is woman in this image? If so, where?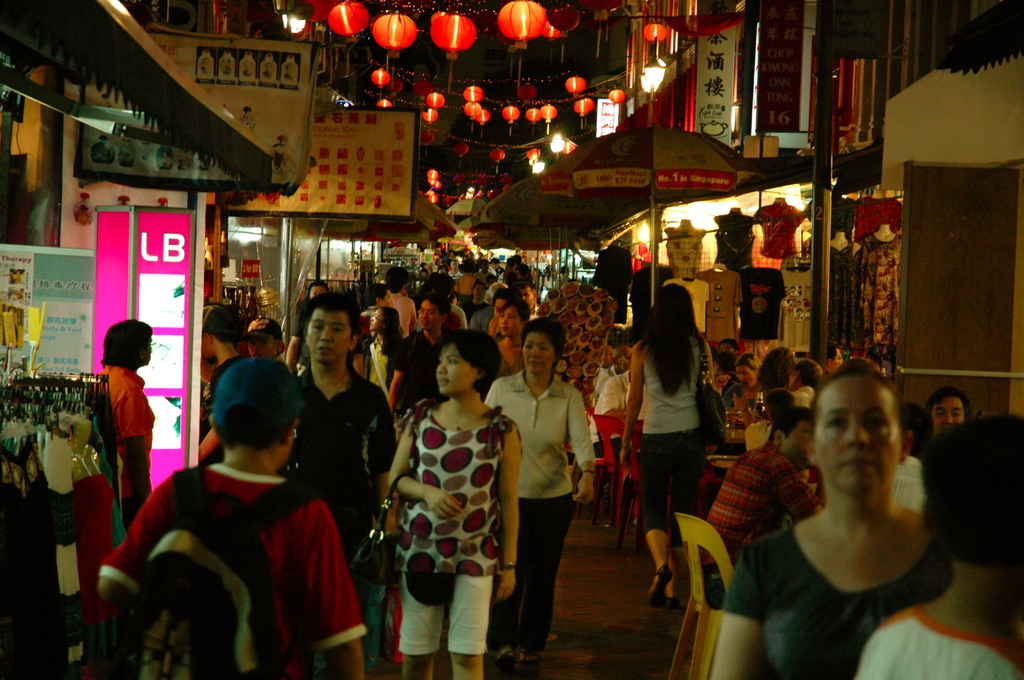
Yes, at box=[386, 331, 520, 679].
